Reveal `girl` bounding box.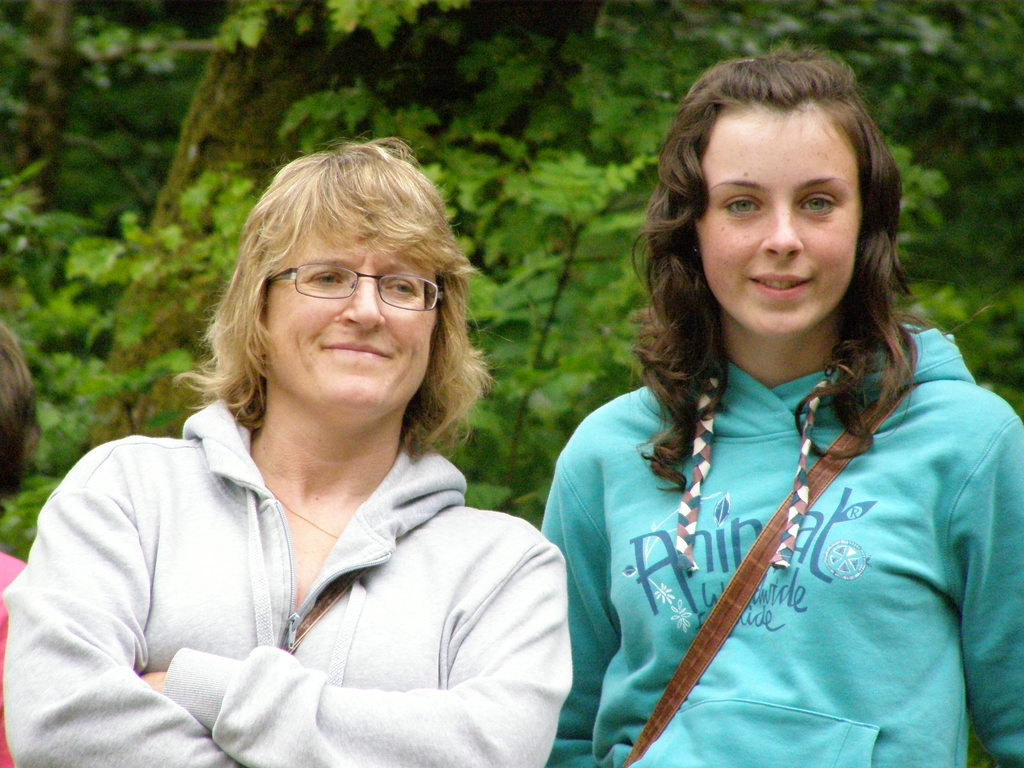
Revealed: 511 67 1015 754.
